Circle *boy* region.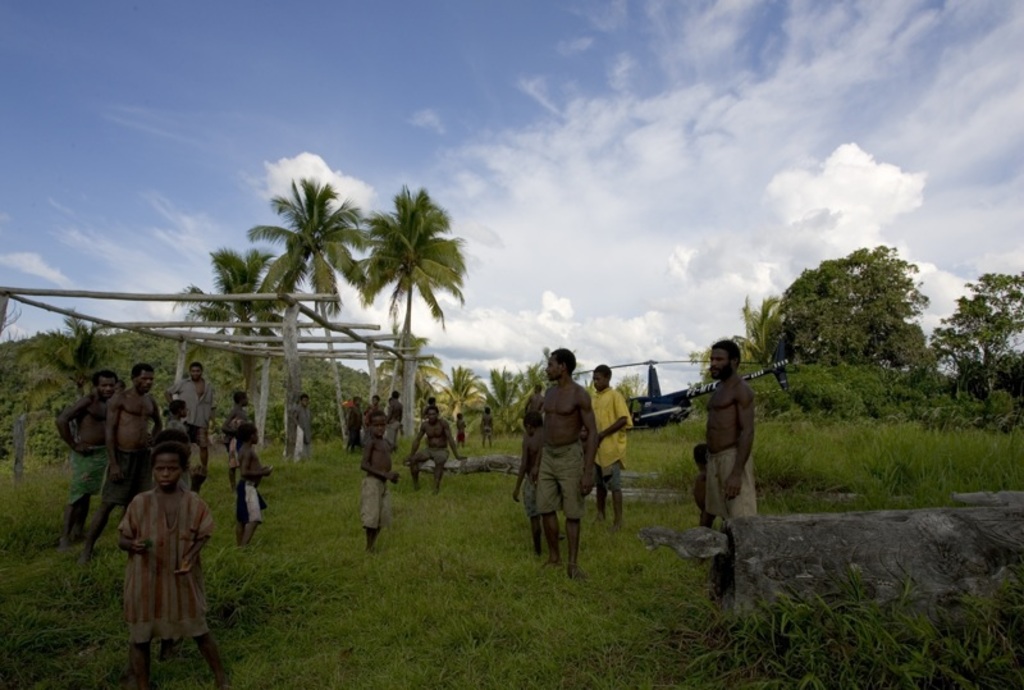
Region: box=[236, 422, 270, 545].
